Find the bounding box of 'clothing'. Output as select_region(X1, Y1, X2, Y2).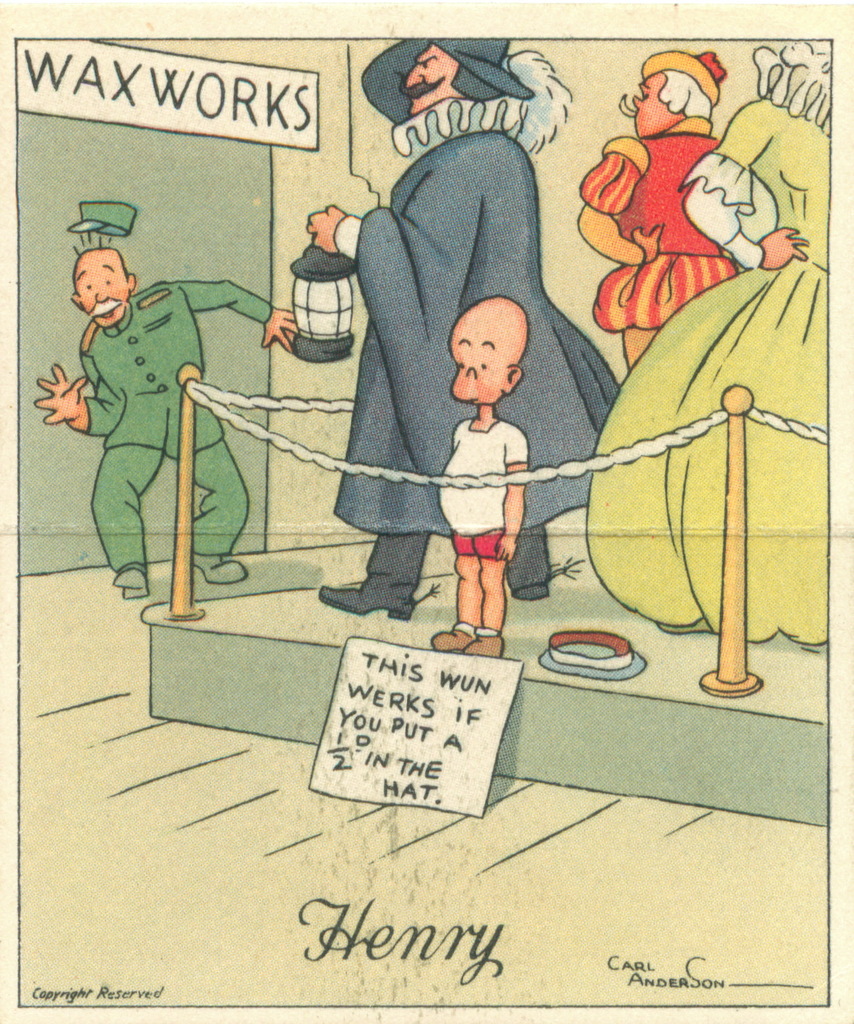
select_region(438, 419, 528, 556).
